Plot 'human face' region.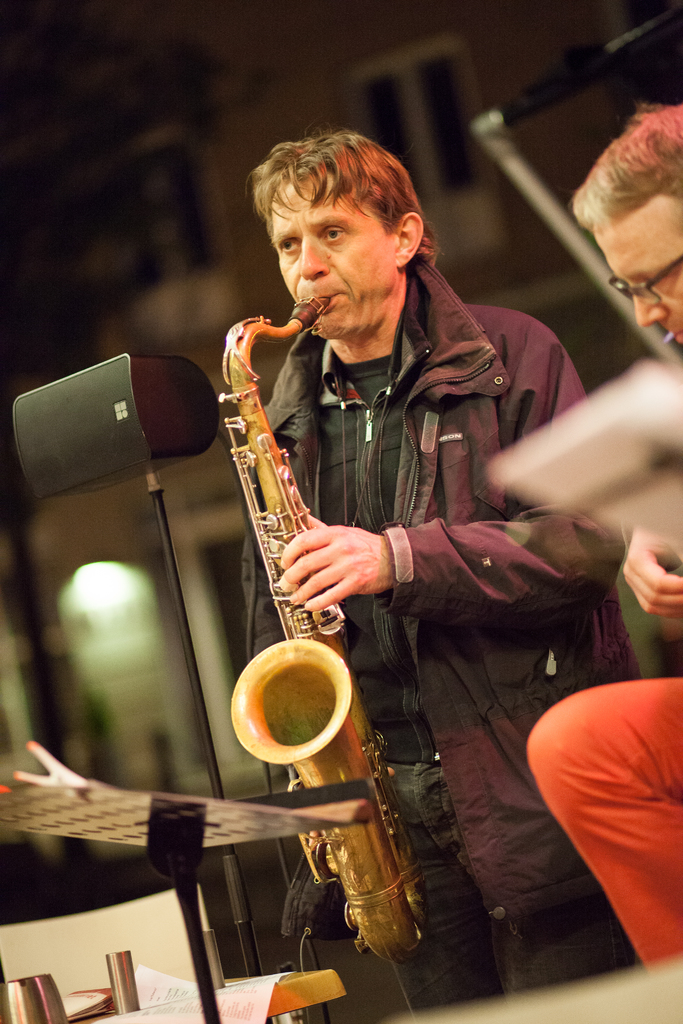
Plotted at <bbox>591, 191, 682, 349</bbox>.
